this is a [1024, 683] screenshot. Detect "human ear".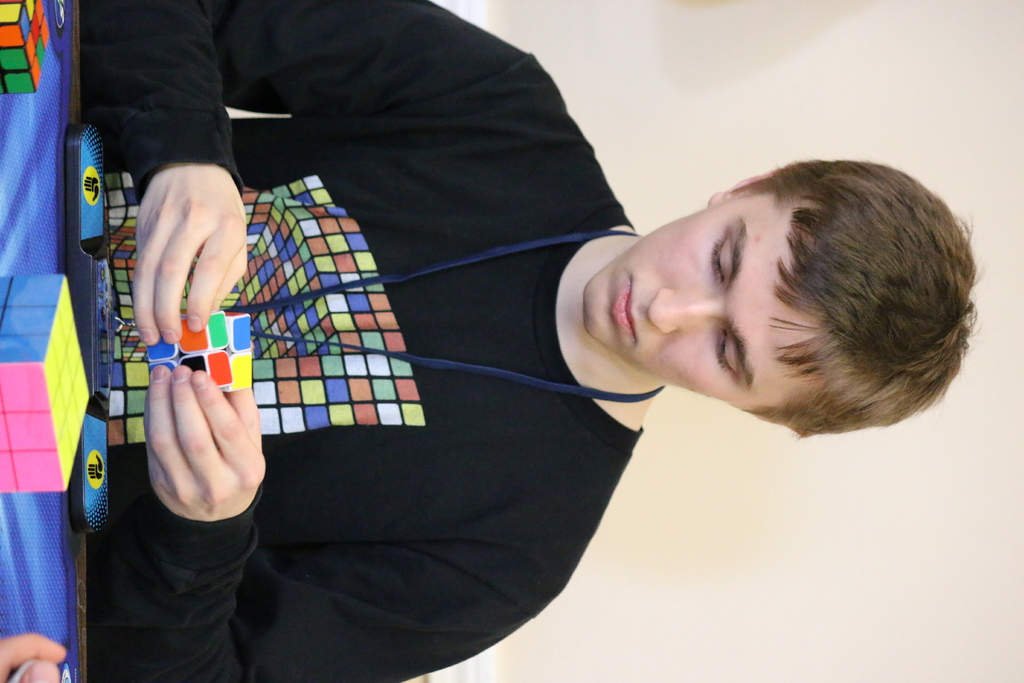
(x1=704, y1=165, x2=784, y2=208).
